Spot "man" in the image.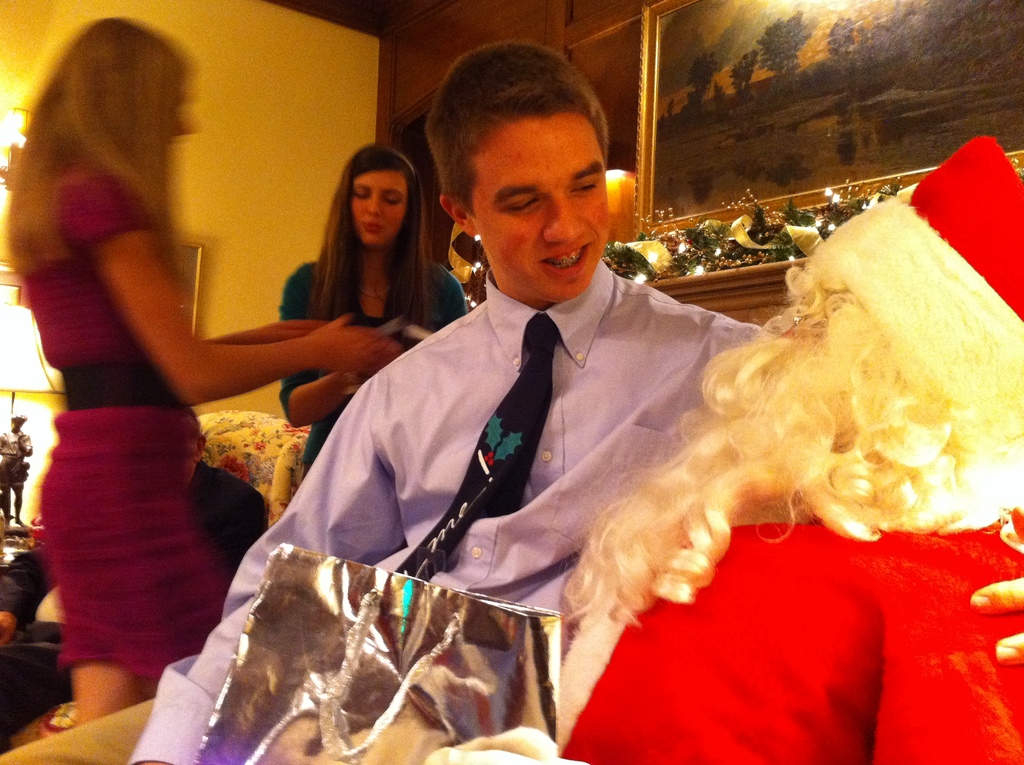
"man" found at <bbox>122, 41, 1023, 764</bbox>.
